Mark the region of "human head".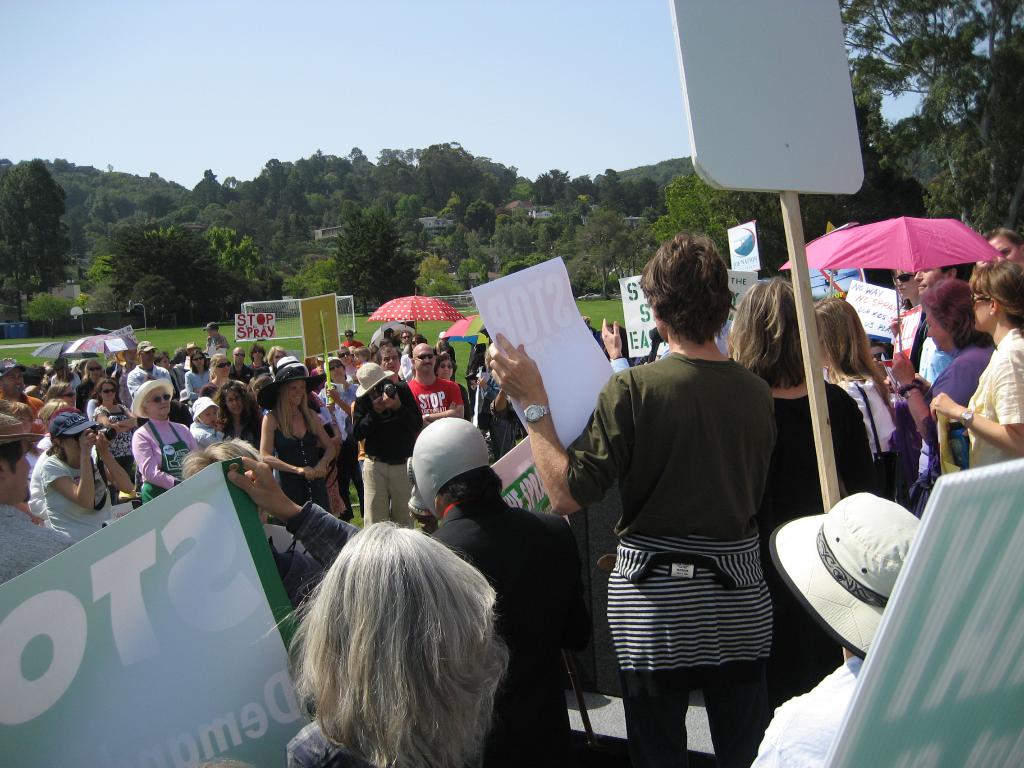
Region: x1=870, y1=339, x2=890, y2=364.
